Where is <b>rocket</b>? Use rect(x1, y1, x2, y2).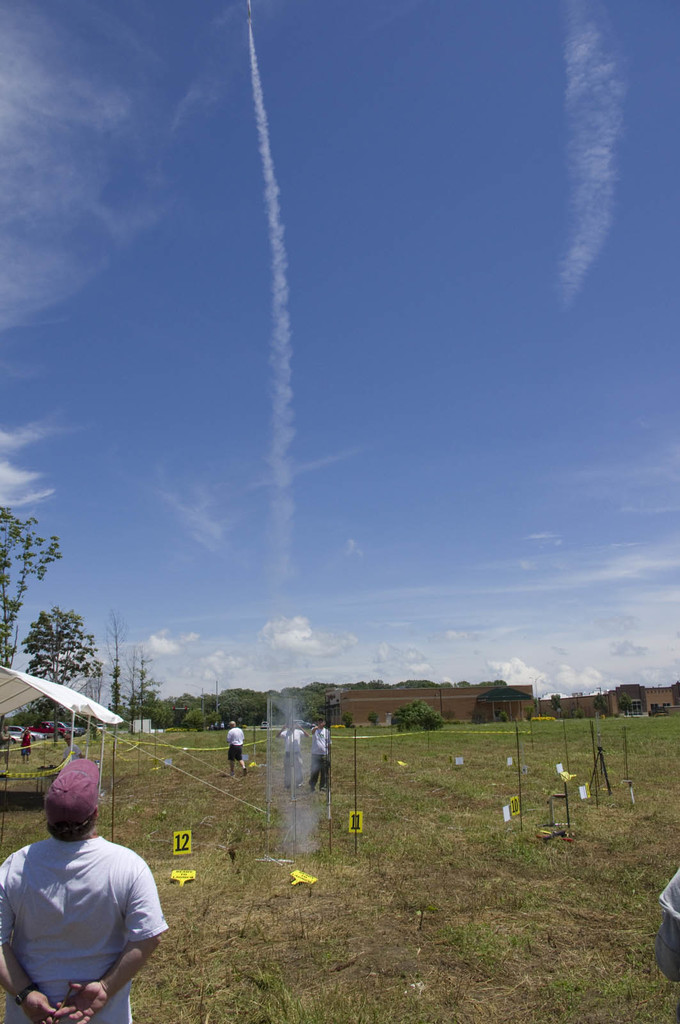
rect(246, 0, 252, 28).
